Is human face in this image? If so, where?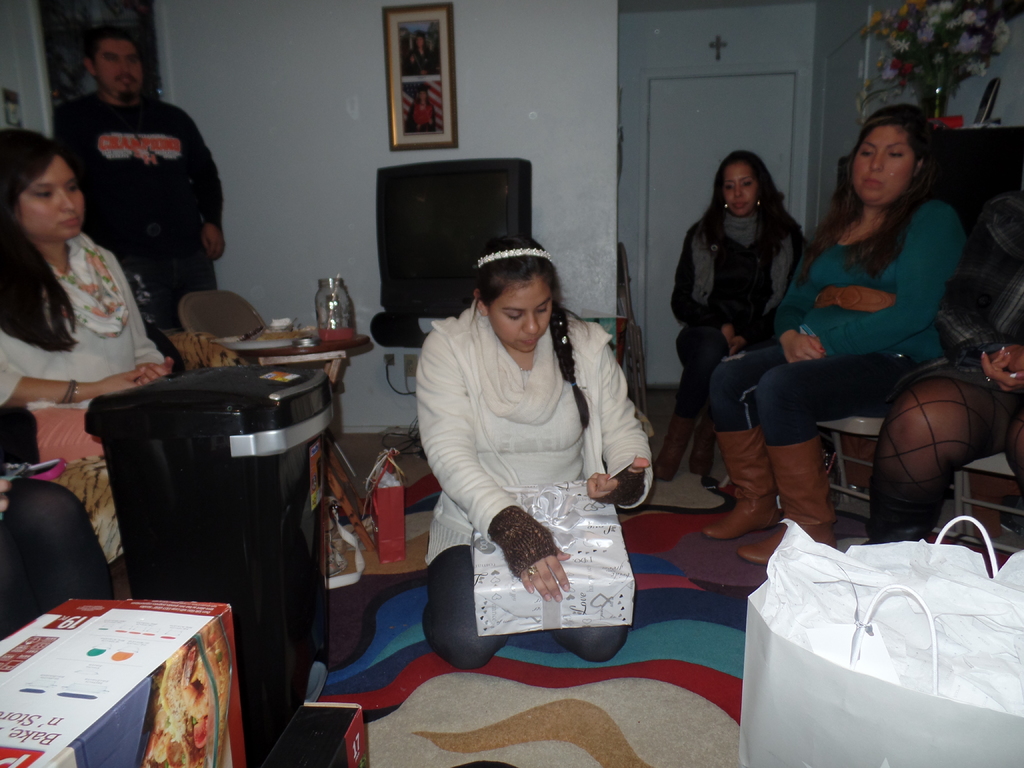
Yes, at box(723, 163, 758, 221).
